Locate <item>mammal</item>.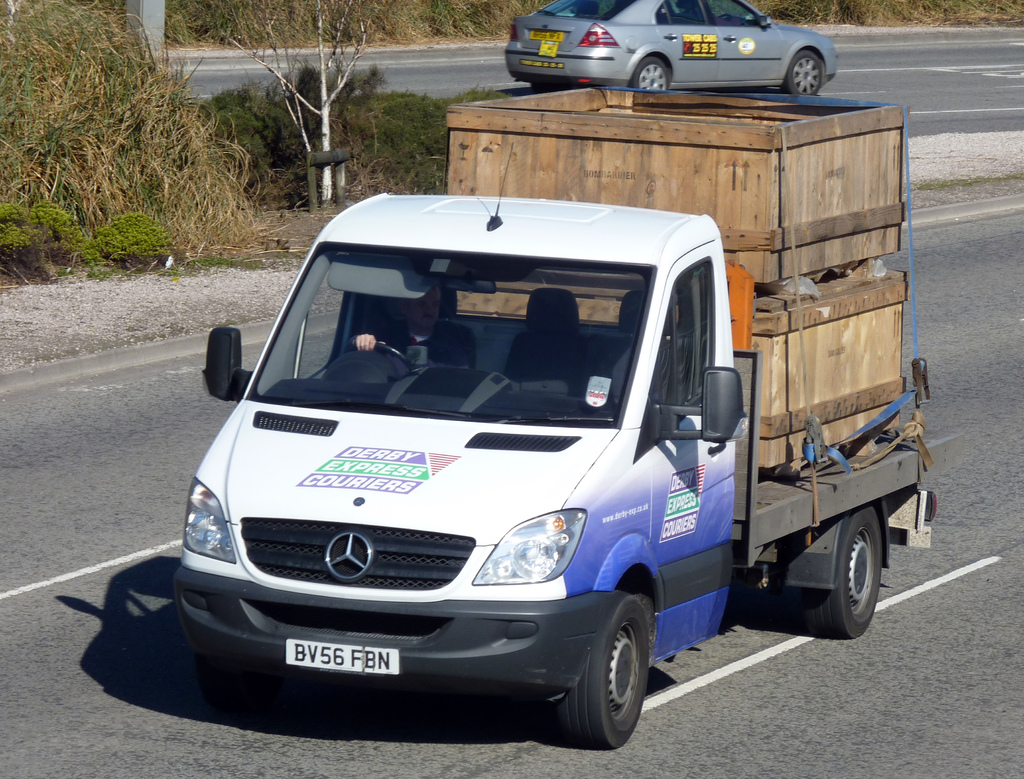
Bounding box: detection(355, 286, 475, 395).
